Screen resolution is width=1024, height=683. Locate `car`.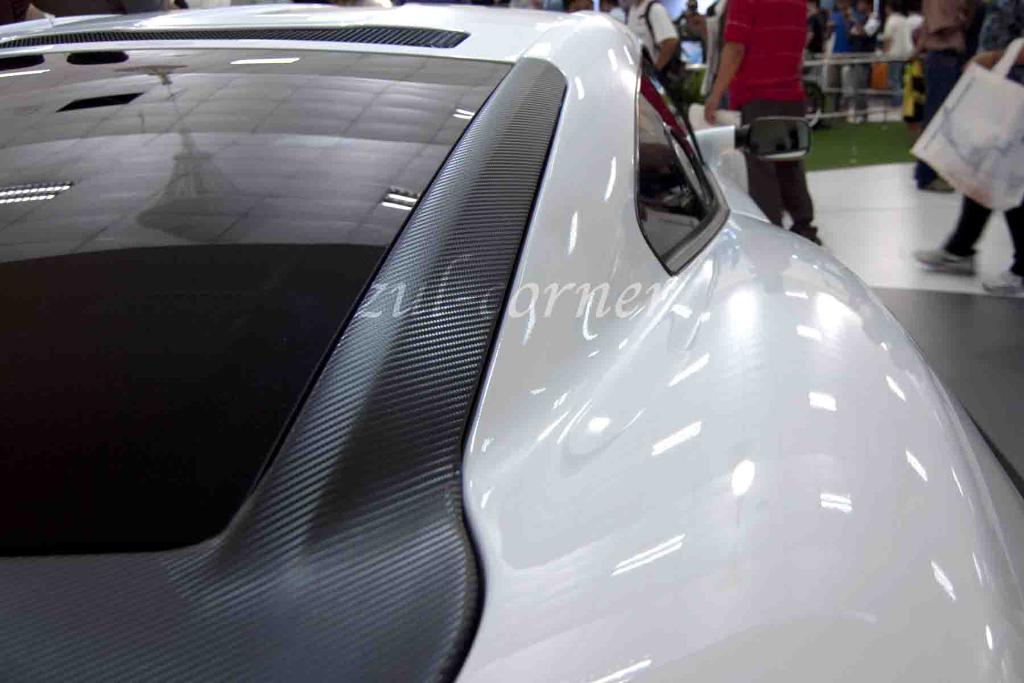
0/3/1023/682.
